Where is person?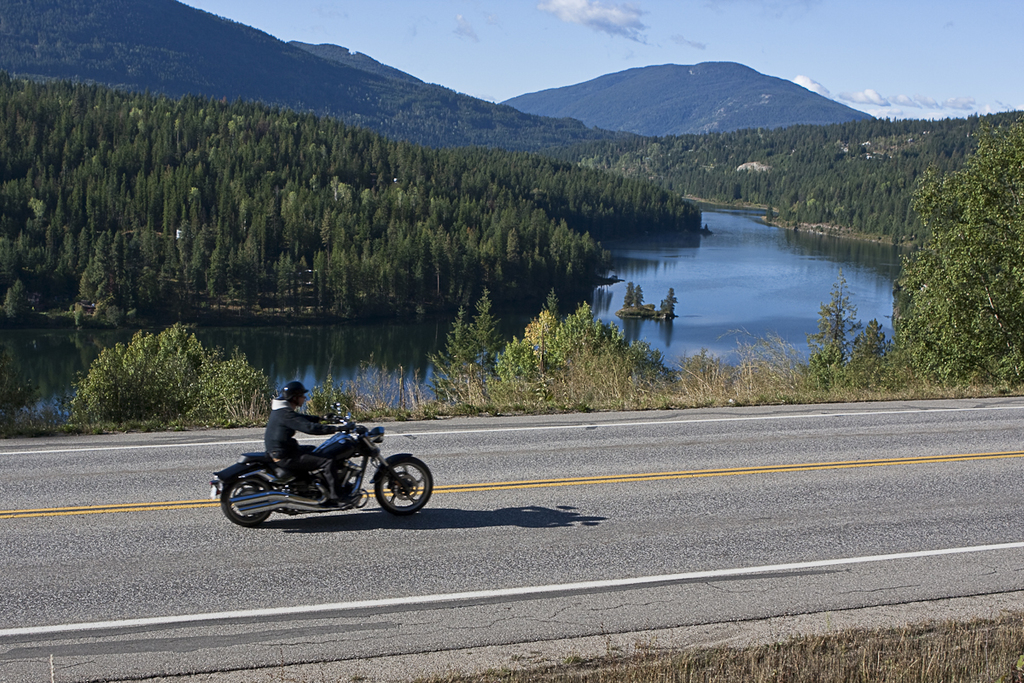
<region>264, 380, 367, 514</region>.
